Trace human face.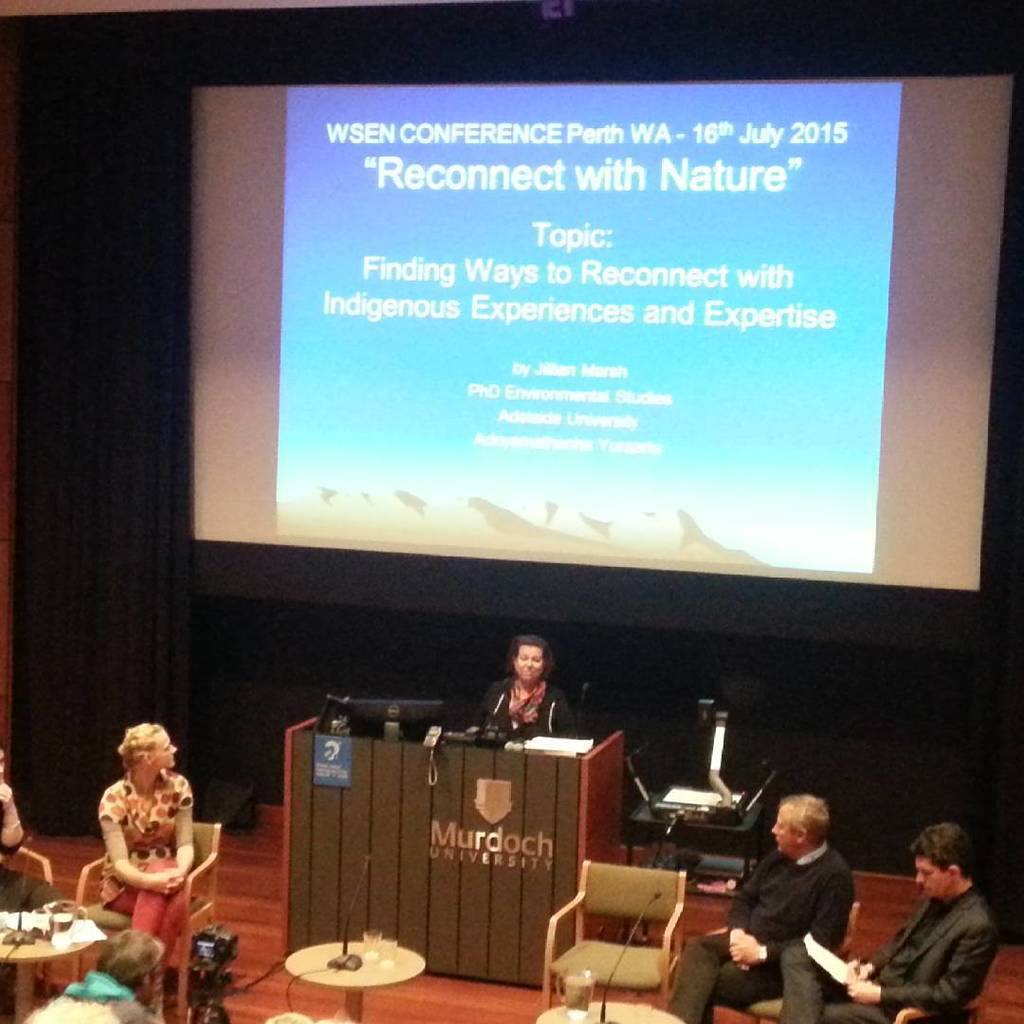
Traced to region(514, 645, 537, 682).
